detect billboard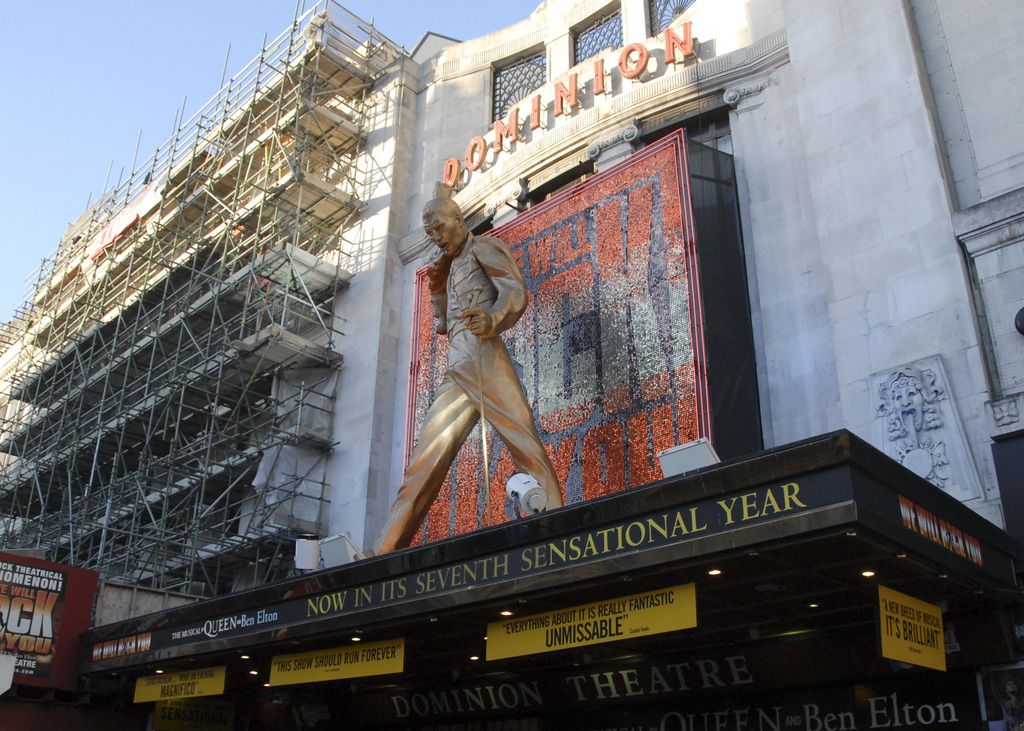
BBox(266, 643, 406, 678)
